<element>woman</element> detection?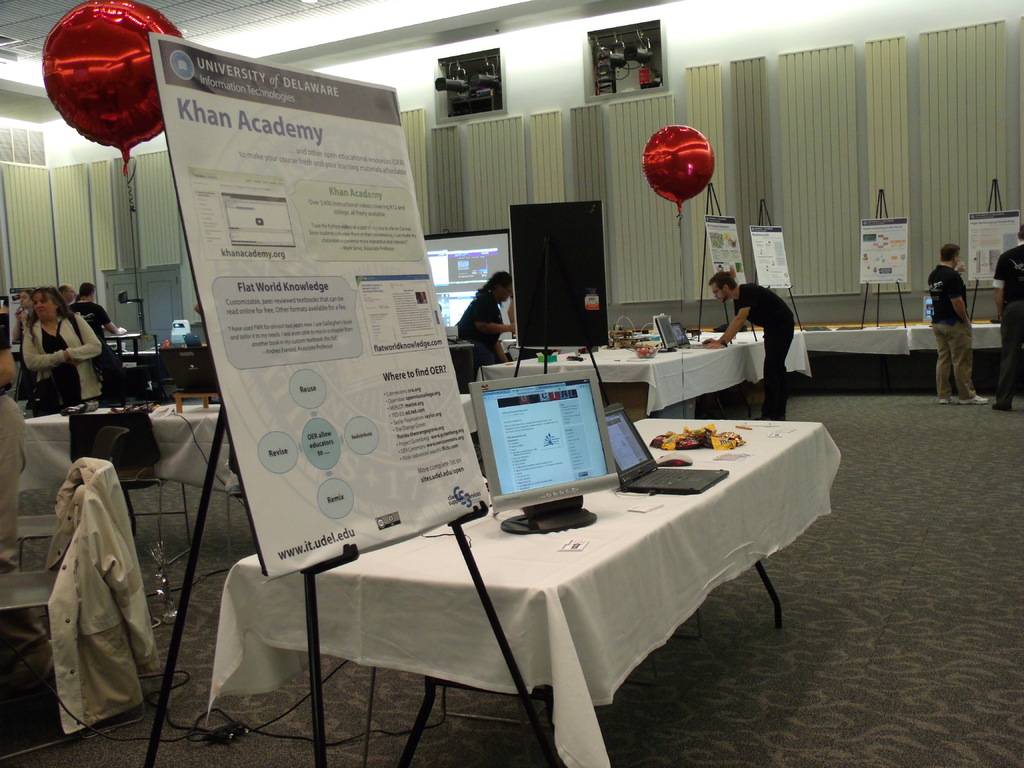
detection(5, 287, 38, 340)
